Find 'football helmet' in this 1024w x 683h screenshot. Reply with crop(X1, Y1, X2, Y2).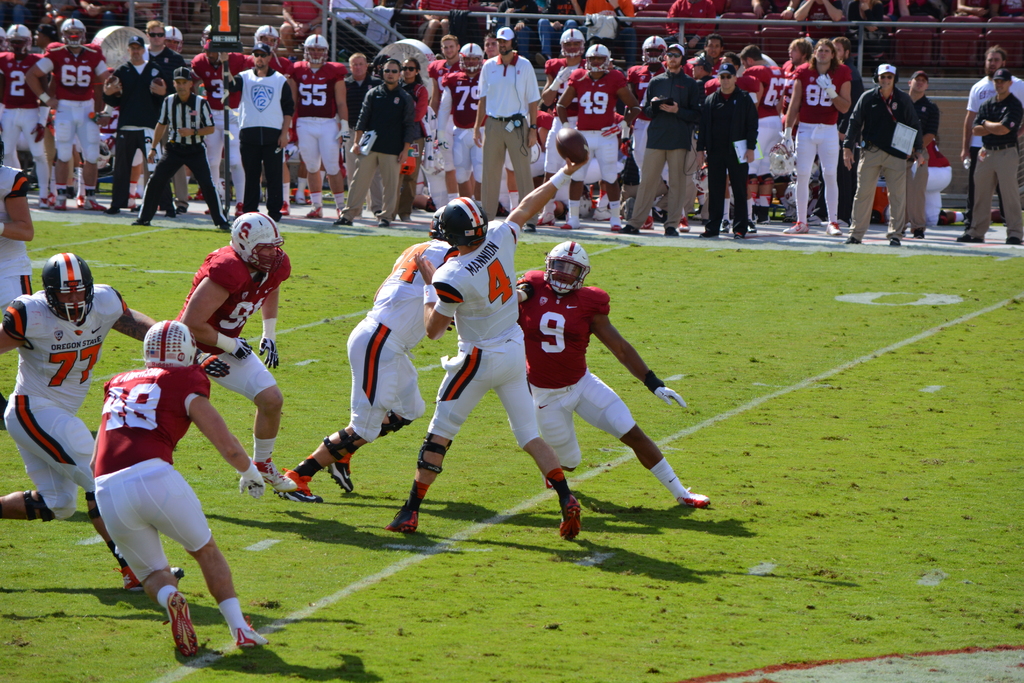
crop(589, 43, 614, 73).
